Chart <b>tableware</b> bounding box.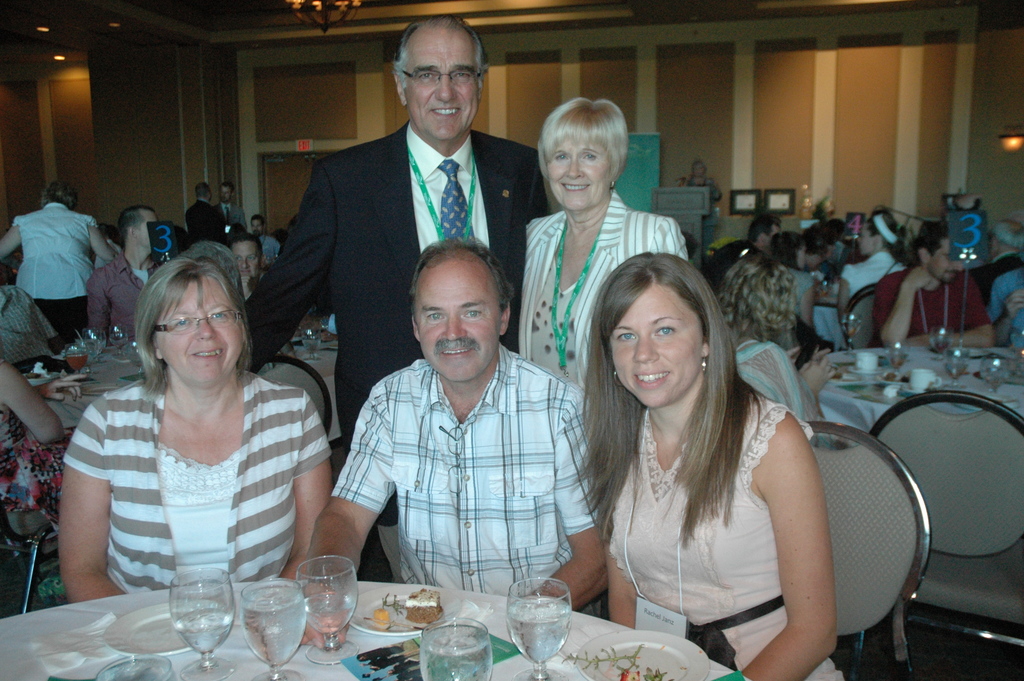
Charted: x1=84, y1=342, x2=97, y2=372.
